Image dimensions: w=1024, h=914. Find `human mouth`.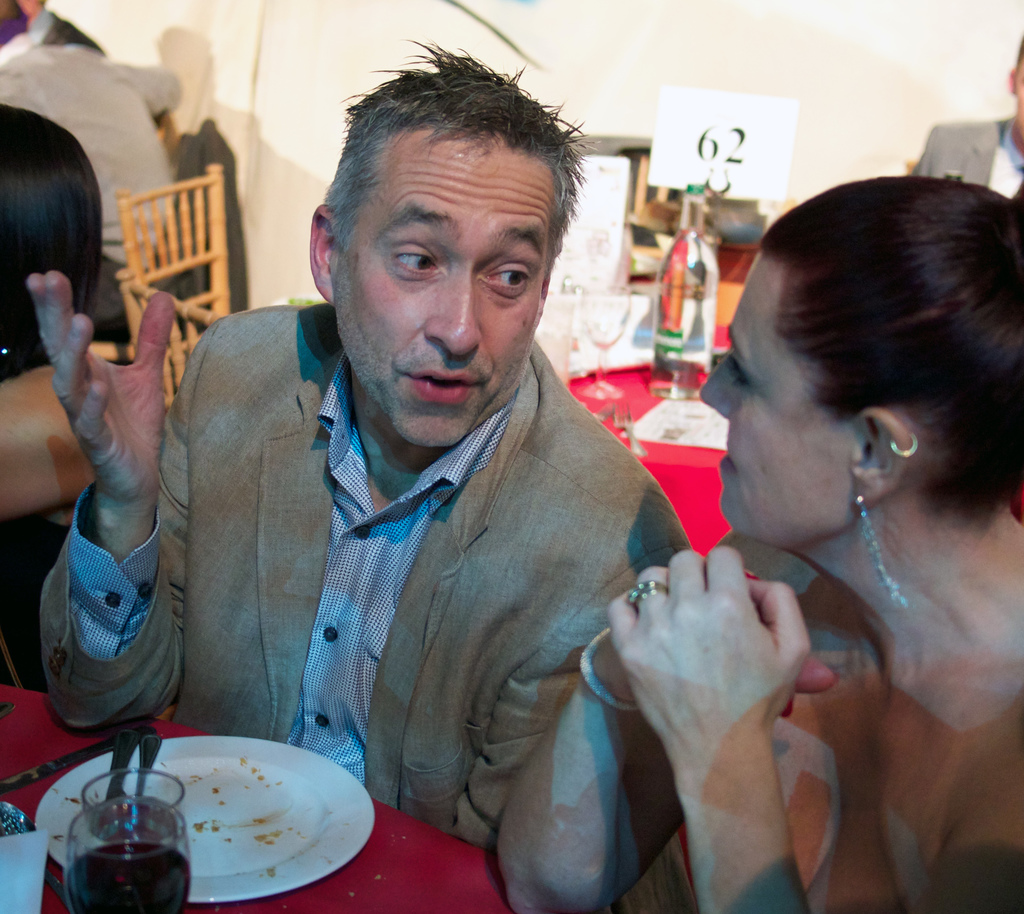
717,447,736,470.
